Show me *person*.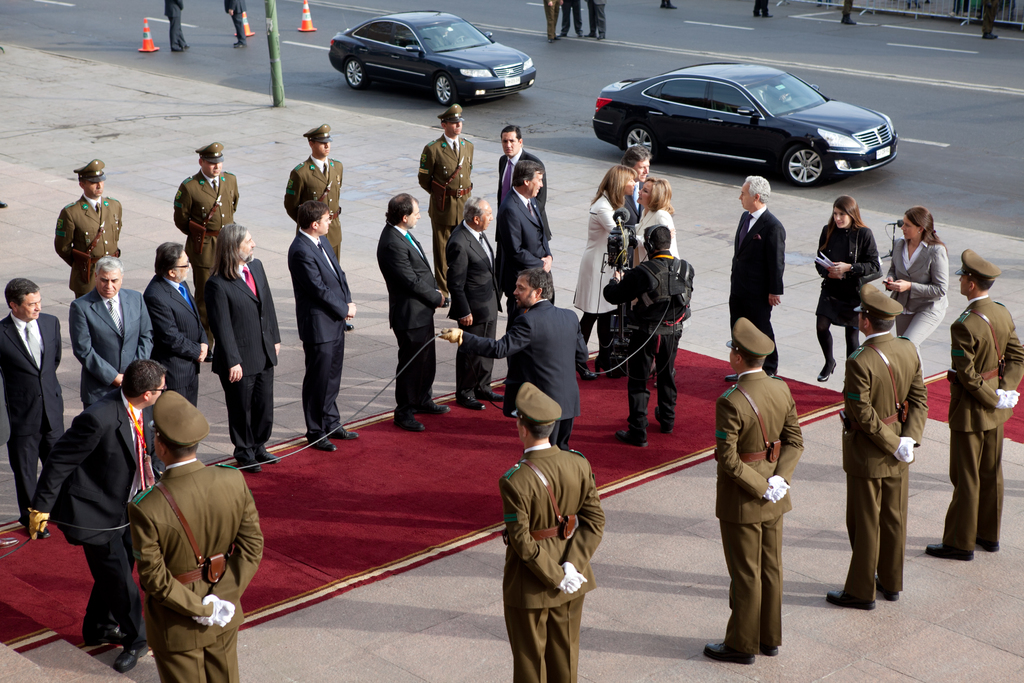
*person* is here: 751:0:771:23.
